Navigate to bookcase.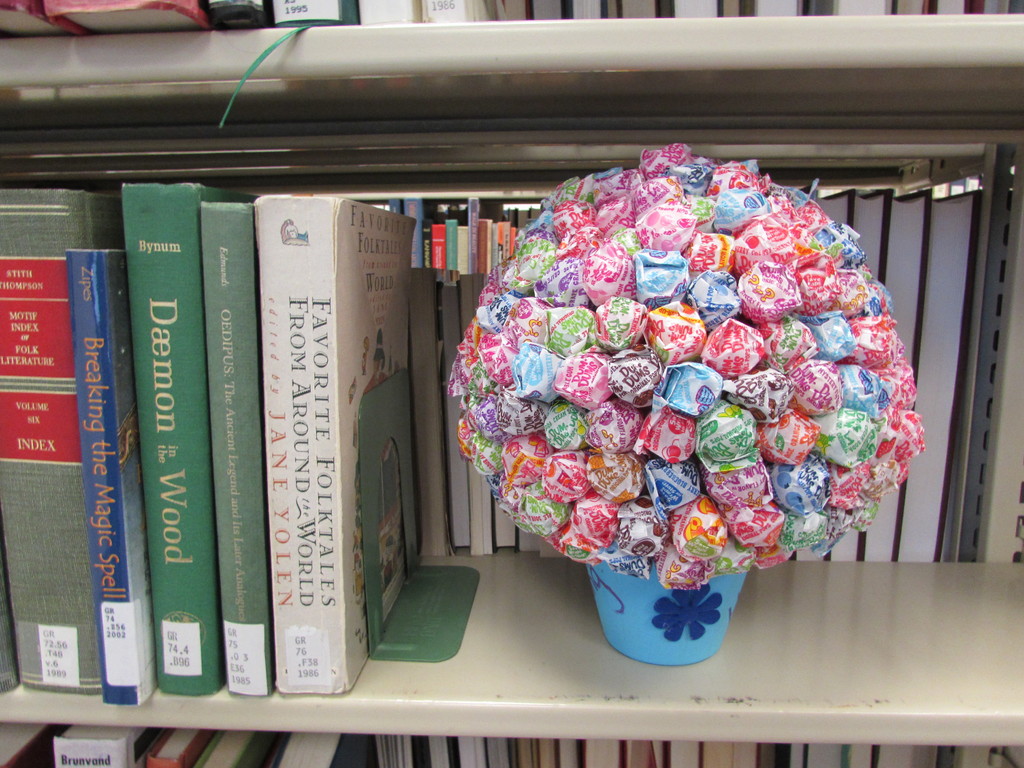
Navigation target: rect(0, 0, 1023, 767).
